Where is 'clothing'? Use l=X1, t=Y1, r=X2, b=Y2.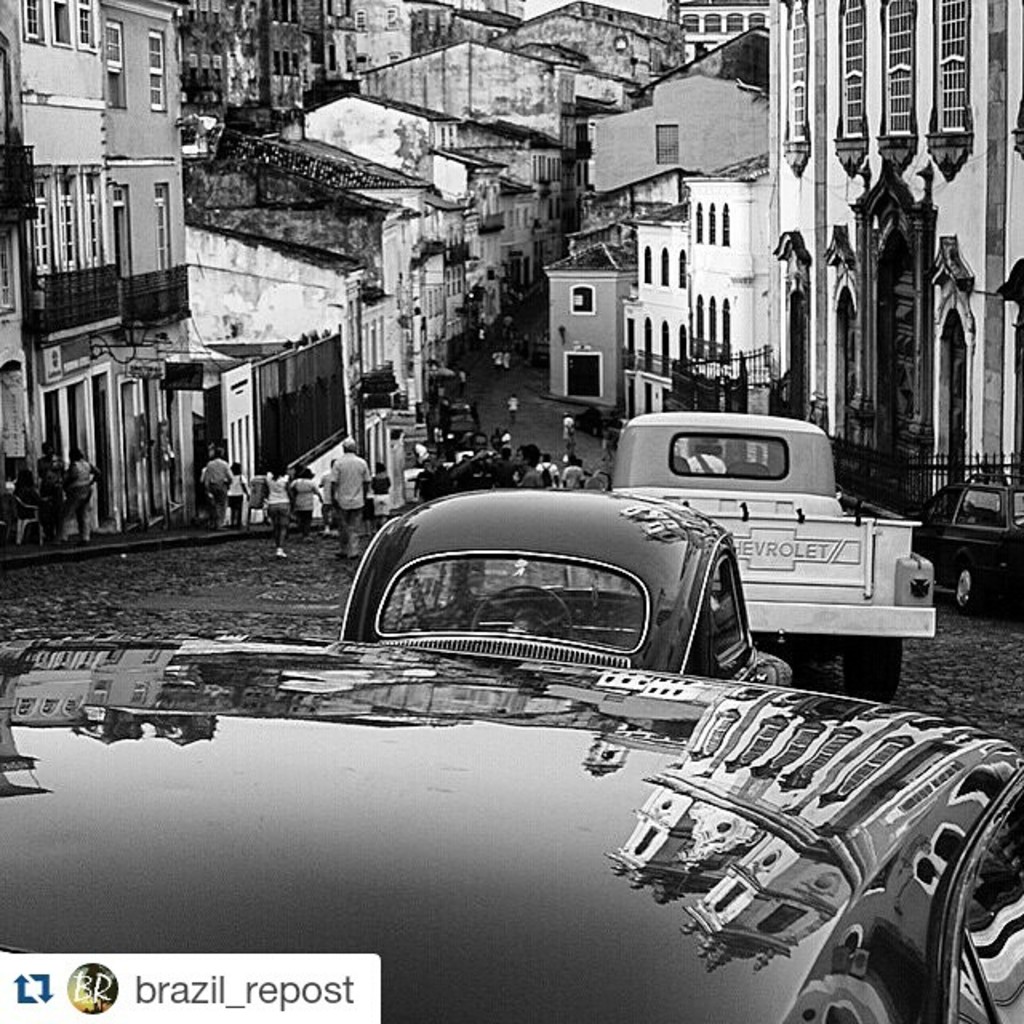
l=259, t=472, r=283, b=547.
